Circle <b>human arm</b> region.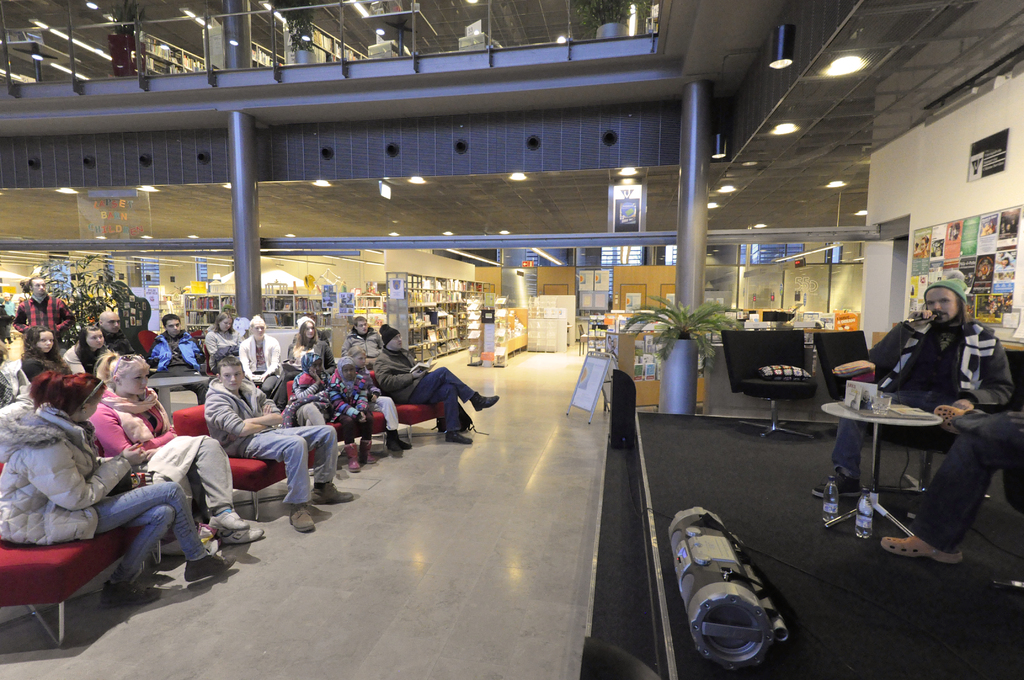
Region: (left=150, top=343, right=166, bottom=357).
